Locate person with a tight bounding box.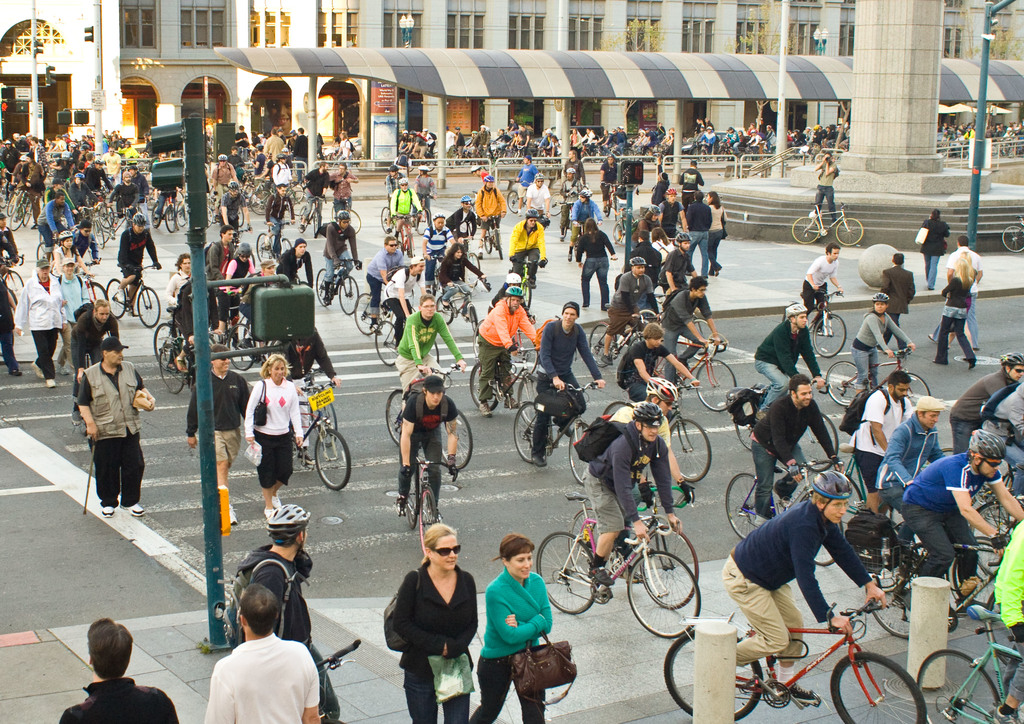
left=319, top=210, right=360, bottom=296.
